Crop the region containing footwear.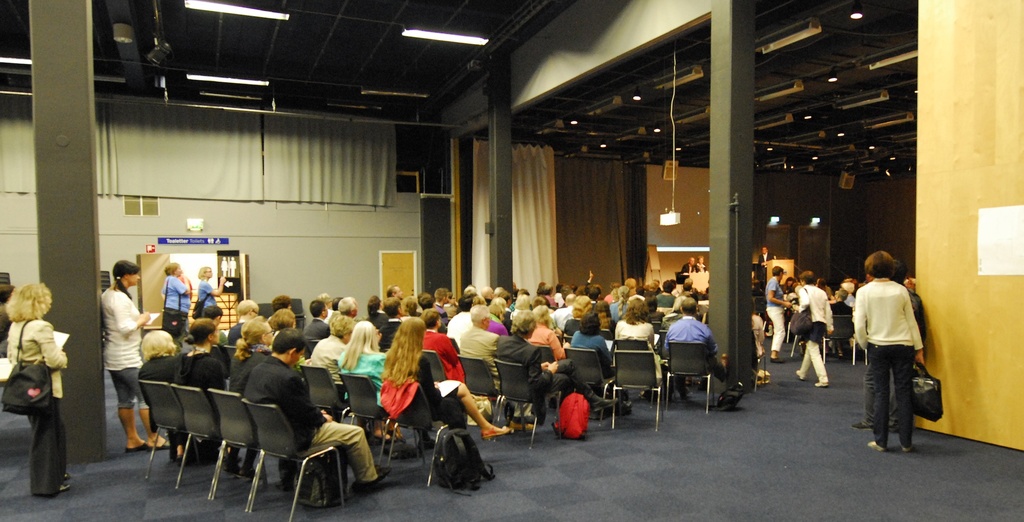
Crop region: 124:443:144:453.
